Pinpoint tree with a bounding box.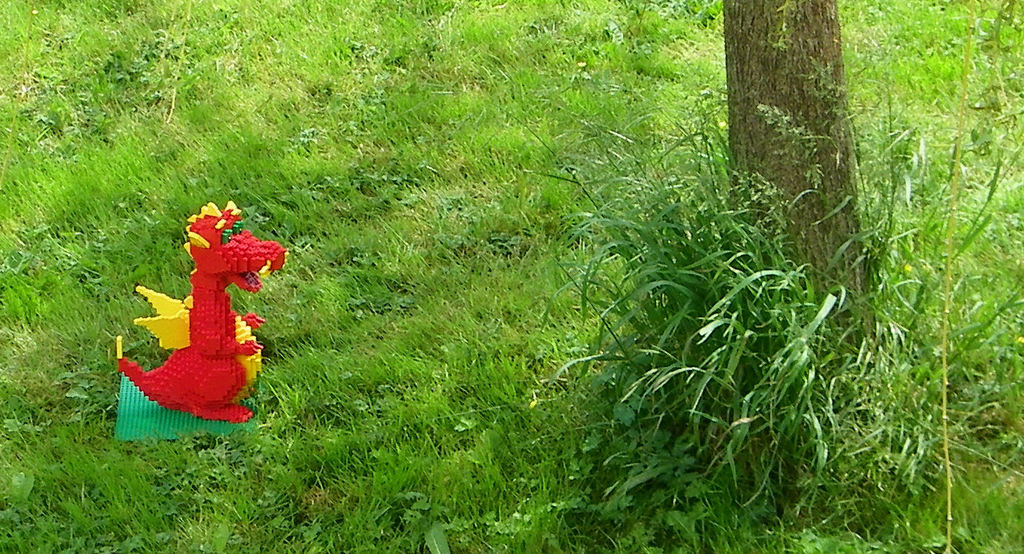
[x1=706, y1=0, x2=922, y2=356].
